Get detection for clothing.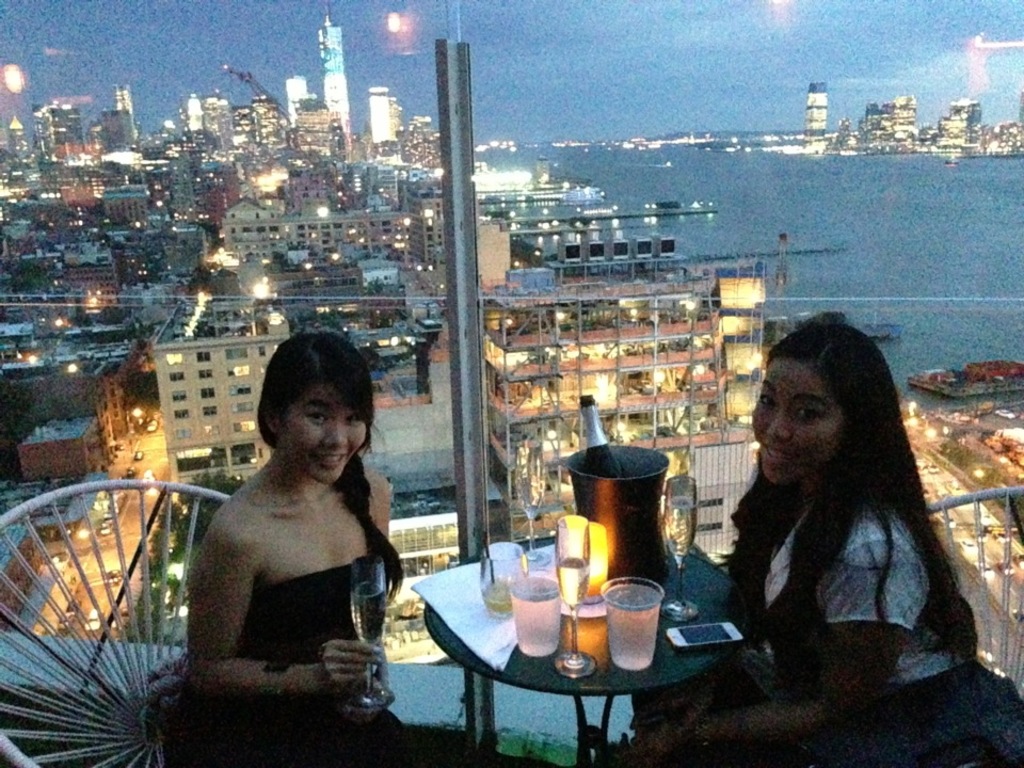
Detection: detection(672, 375, 998, 722).
